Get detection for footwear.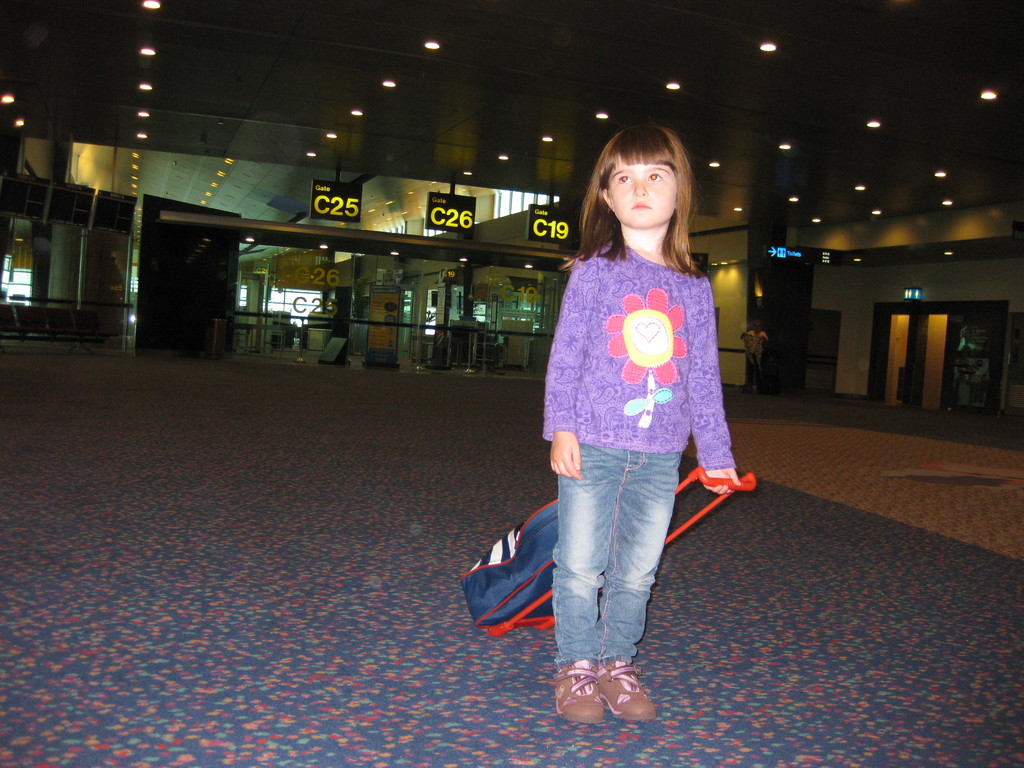
Detection: left=596, top=656, right=657, bottom=722.
